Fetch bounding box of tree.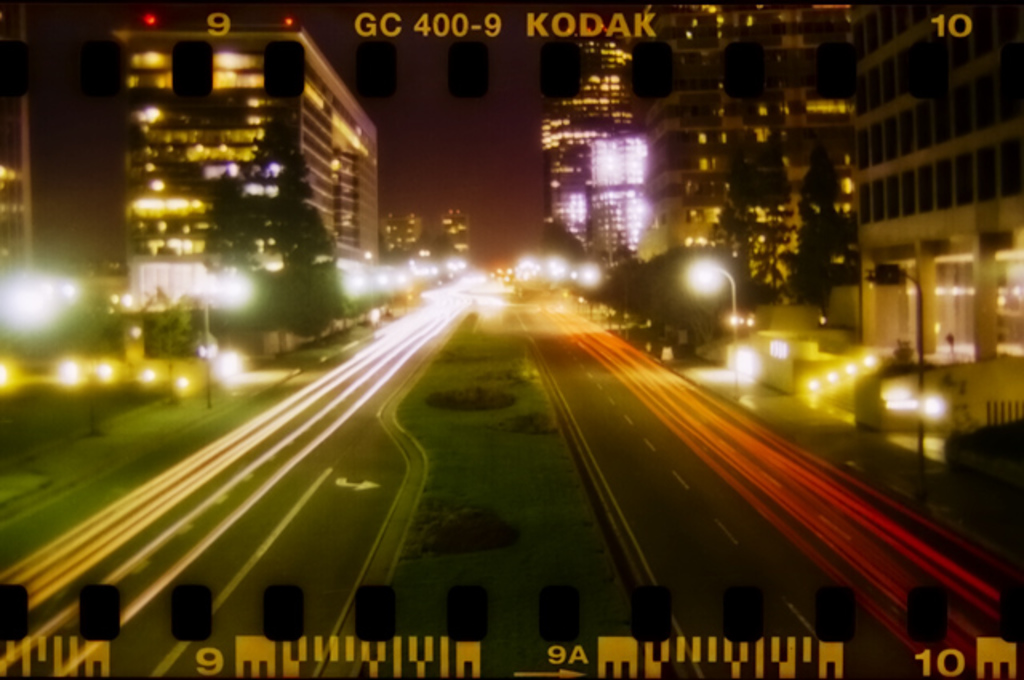
Bbox: [x1=539, y1=213, x2=587, y2=299].
